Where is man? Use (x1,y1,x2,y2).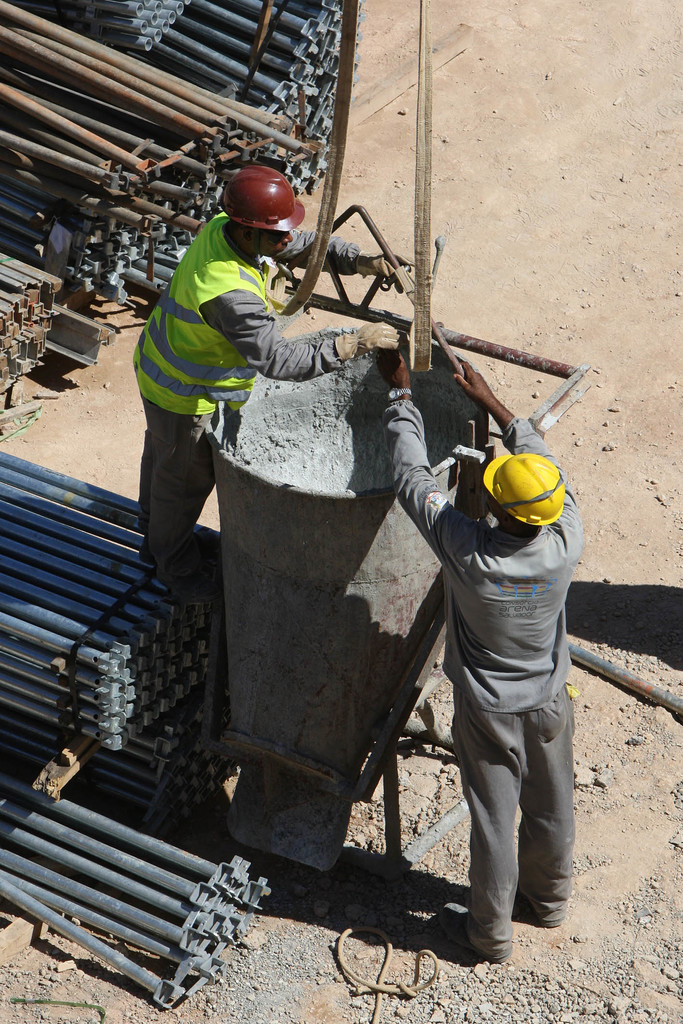
(402,362,602,968).
